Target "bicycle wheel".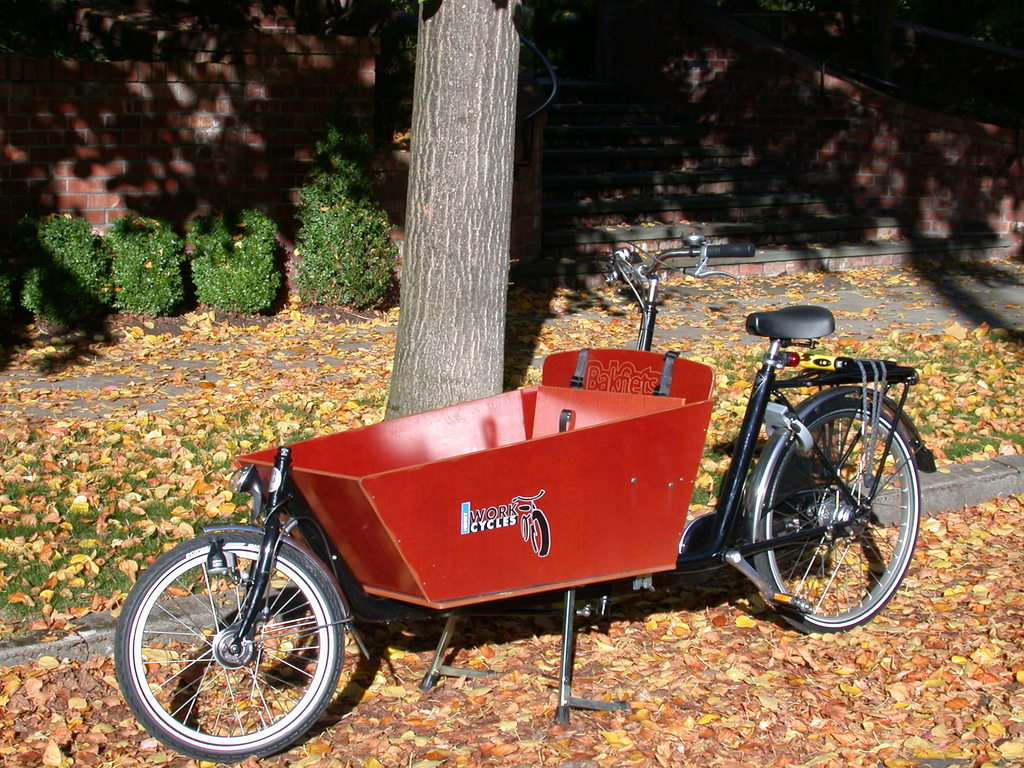
Target region: bbox=(753, 392, 925, 634).
